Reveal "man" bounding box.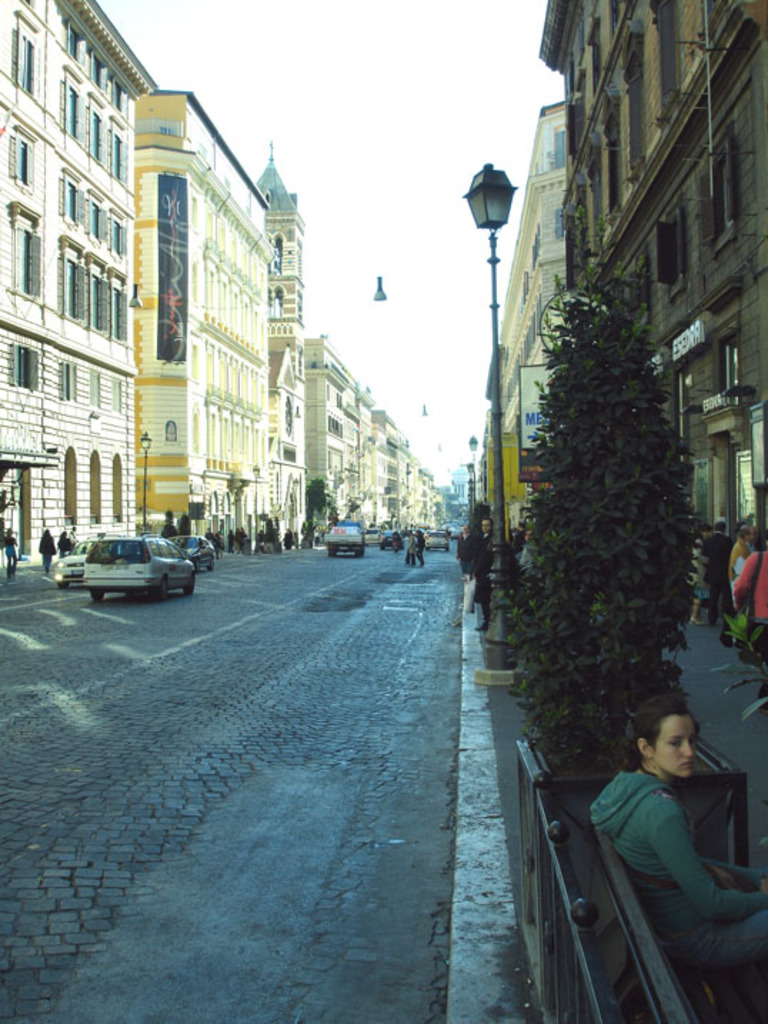
Revealed: bbox=(514, 520, 525, 547).
